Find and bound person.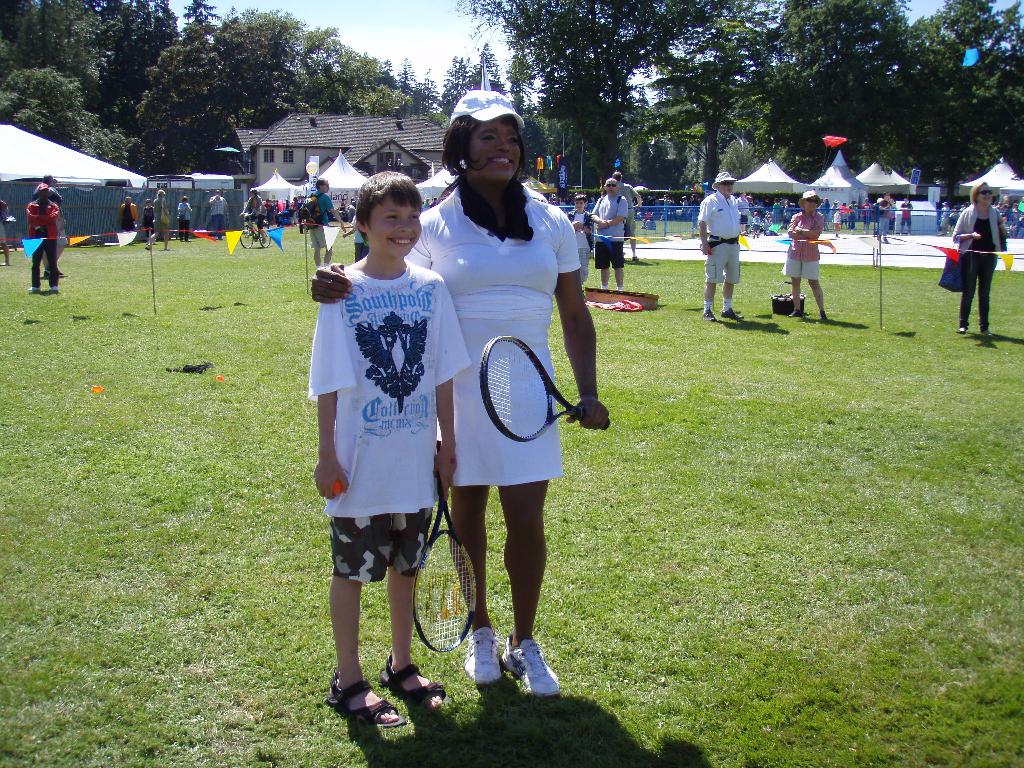
Bound: crop(567, 188, 594, 291).
